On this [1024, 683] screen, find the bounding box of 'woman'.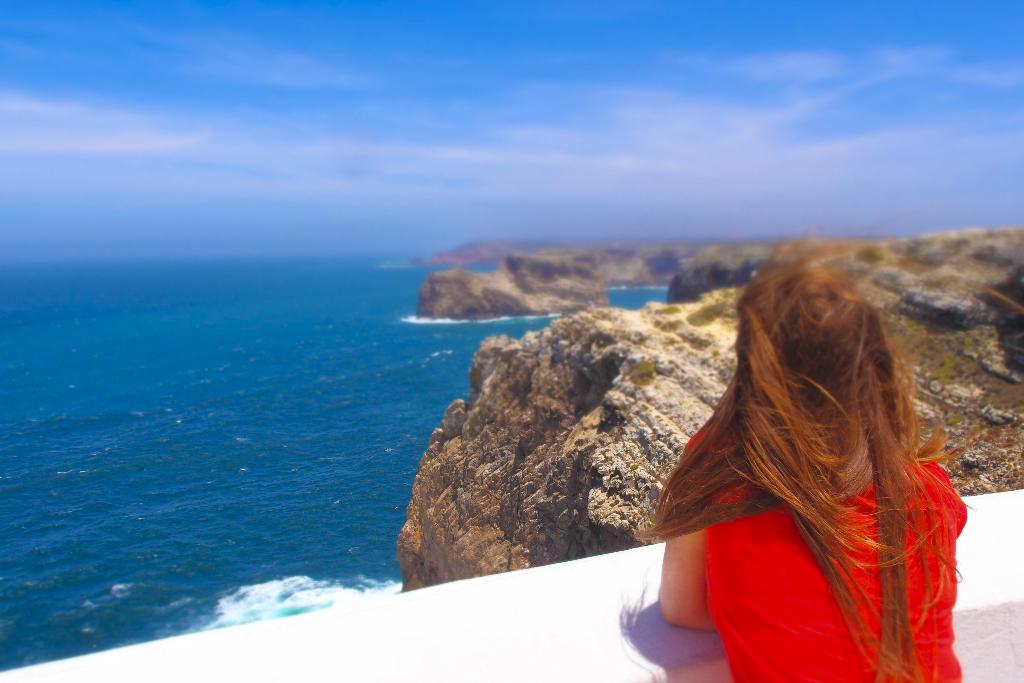
Bounding box: {"x1": 641, "y1": 259, "x2": 977, "y2": 682}.
